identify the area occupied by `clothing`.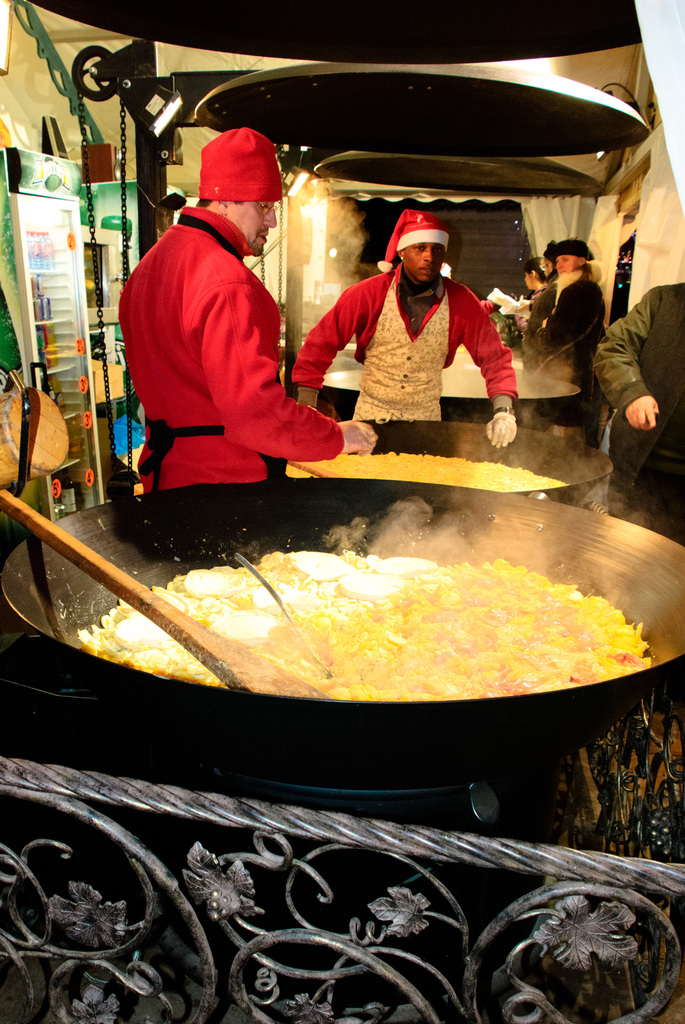
Area: {"x1": 581, "y1": 281, "x2": 684, "y2": 543}.
